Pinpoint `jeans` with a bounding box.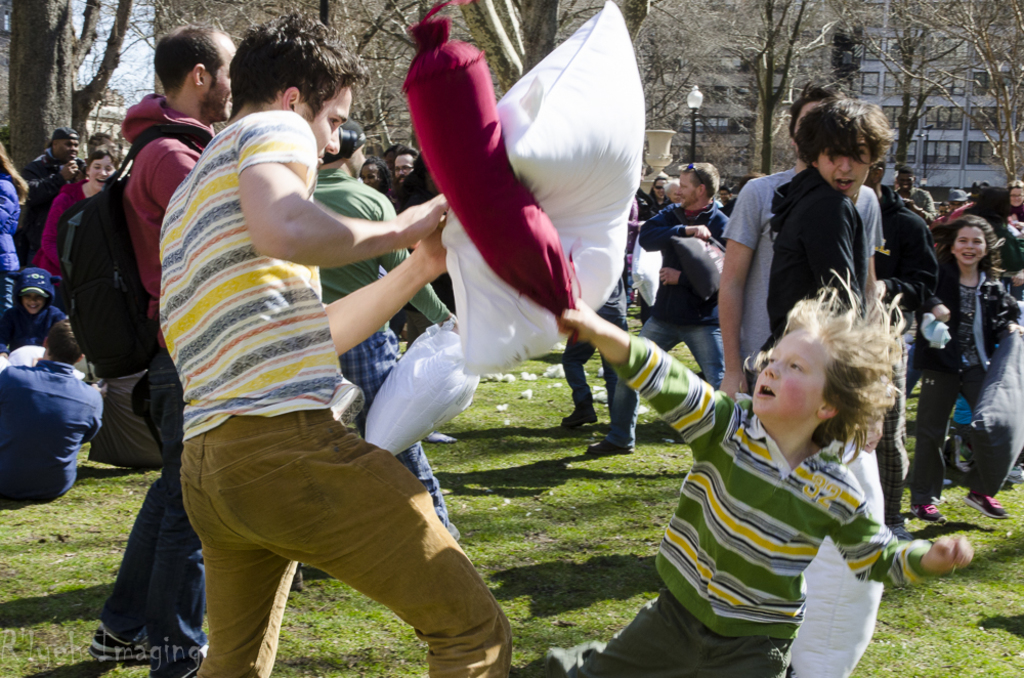
[x1=171, y1=424, x2=519, y2=670].
